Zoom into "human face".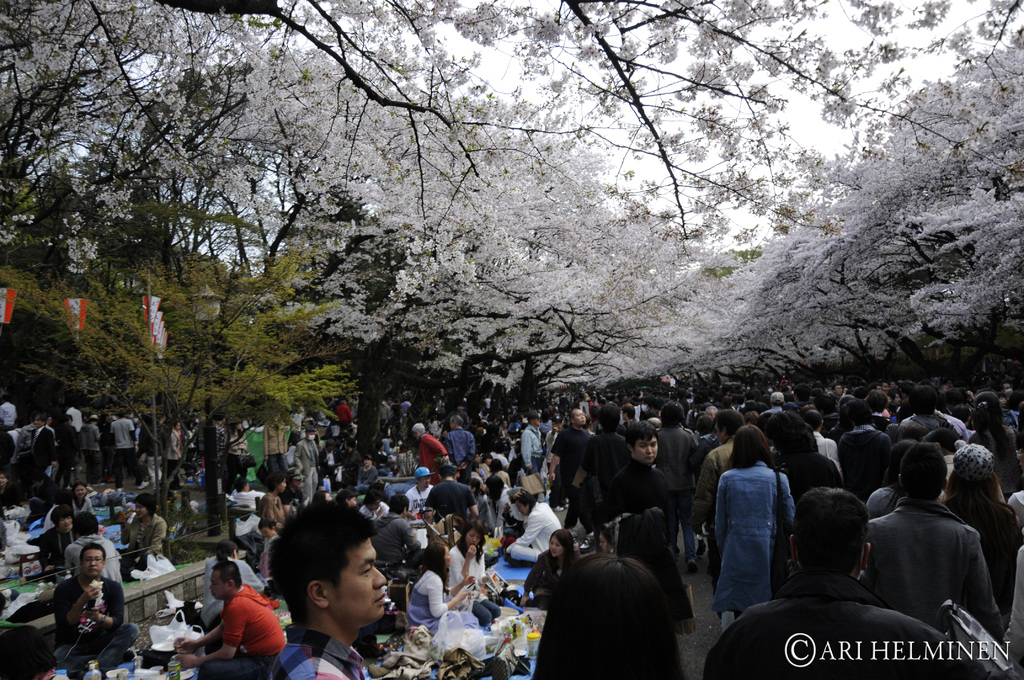
Zoom target: BBox(637, 437, 657, 463).
